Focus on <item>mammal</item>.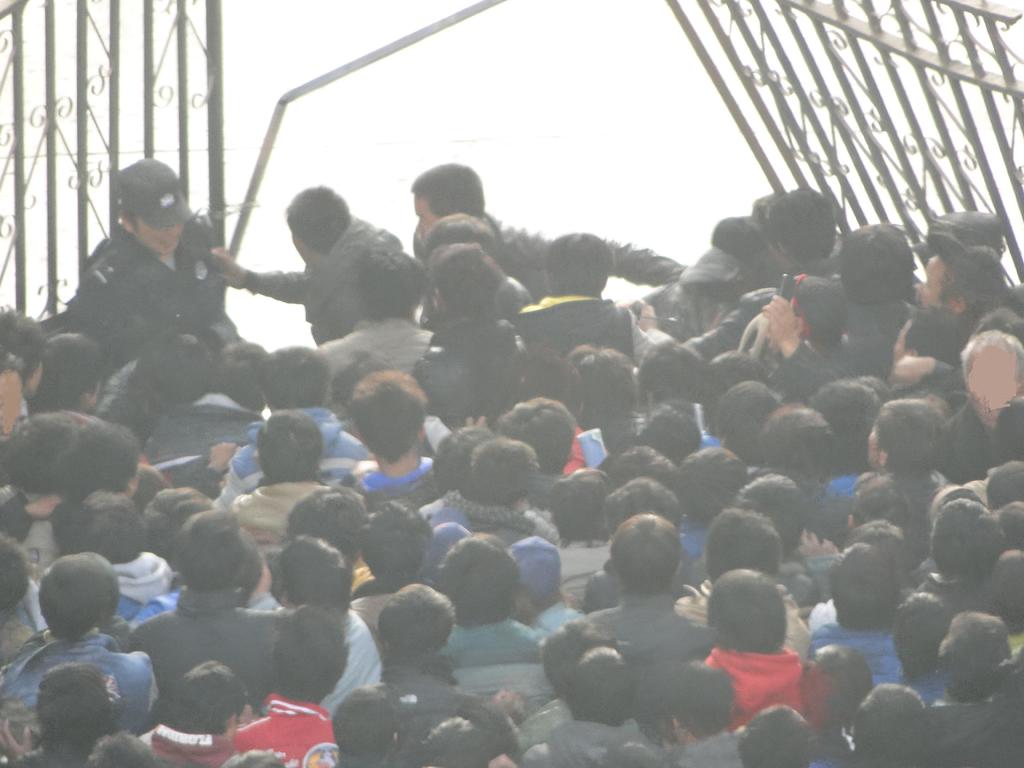
Focused at locate(843, 467, 924, 564).
